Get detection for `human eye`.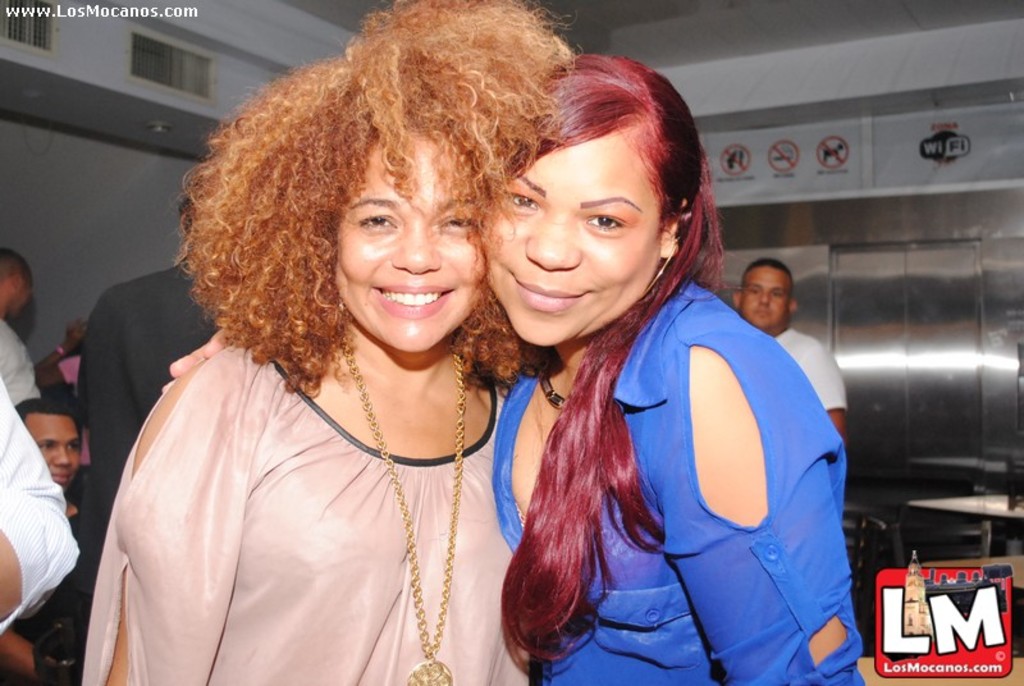
Detection: region(41, 439, 58, 452).
